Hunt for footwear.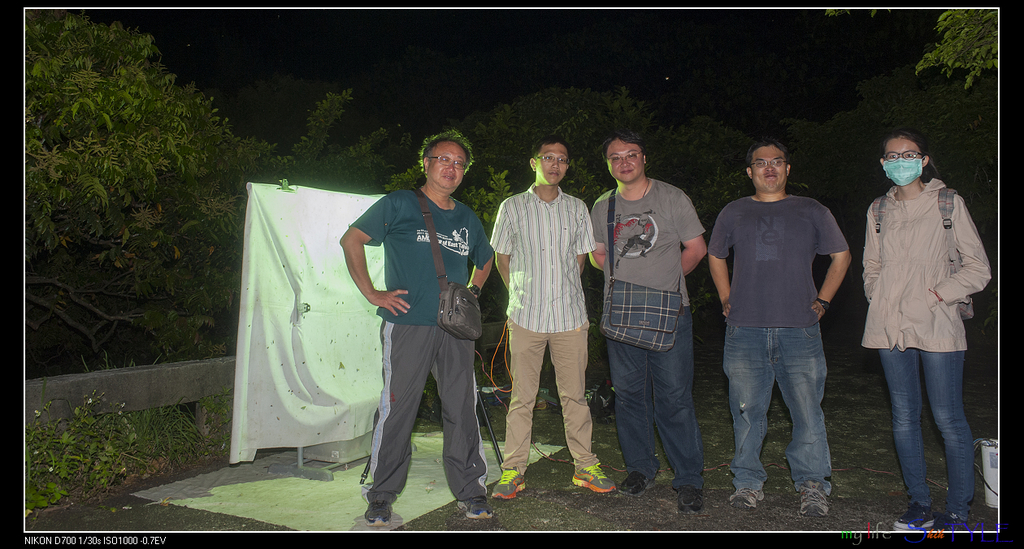
Hunted down at bbox(946, 518, 965, 530).
